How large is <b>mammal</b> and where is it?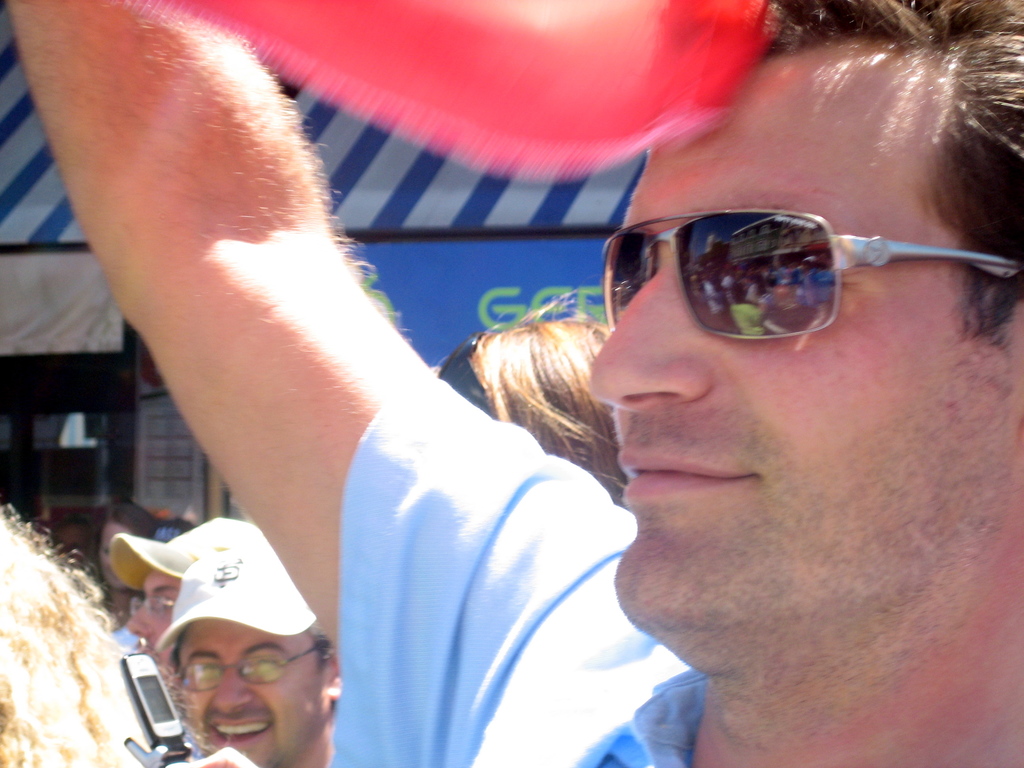
Bounding box: crop(136, 523, 401, 767).
